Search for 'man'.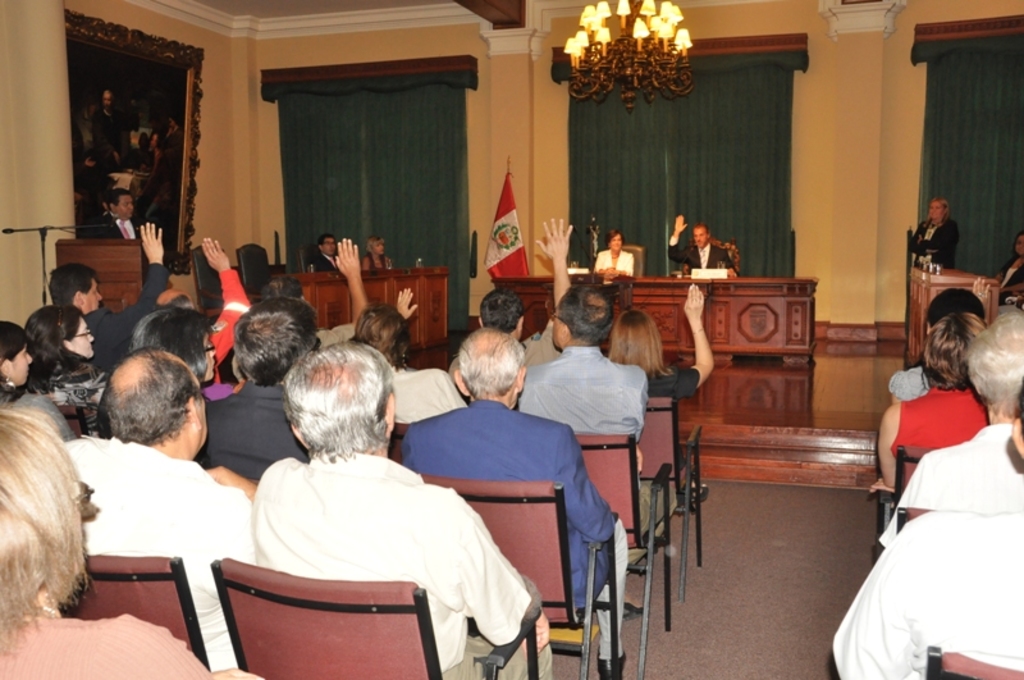
Found at x1=662 y1=210 x2=748 y2=271.
